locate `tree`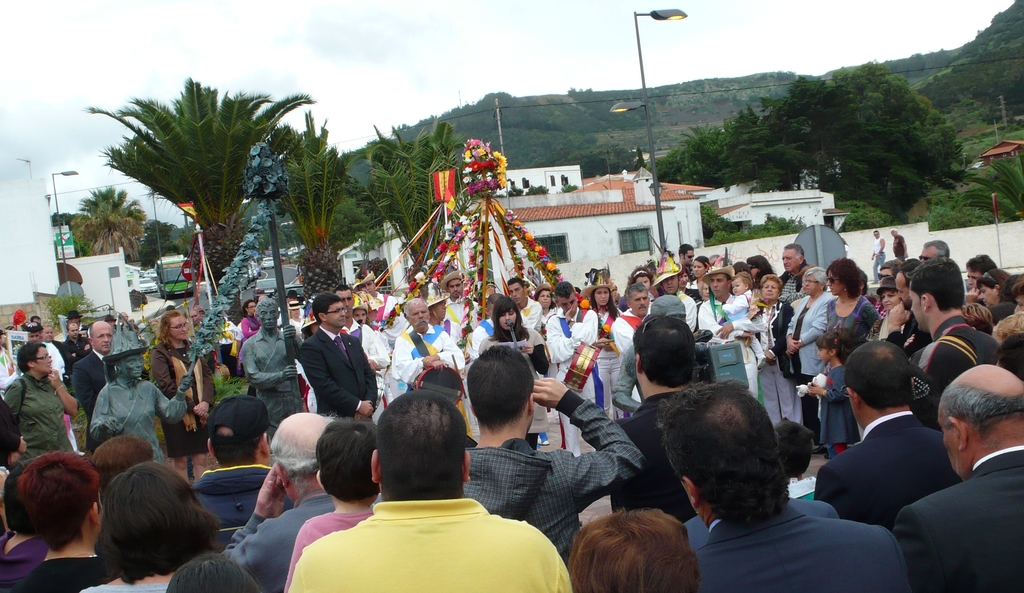
[x1=140, y1=217, x2=190, y2=278]
